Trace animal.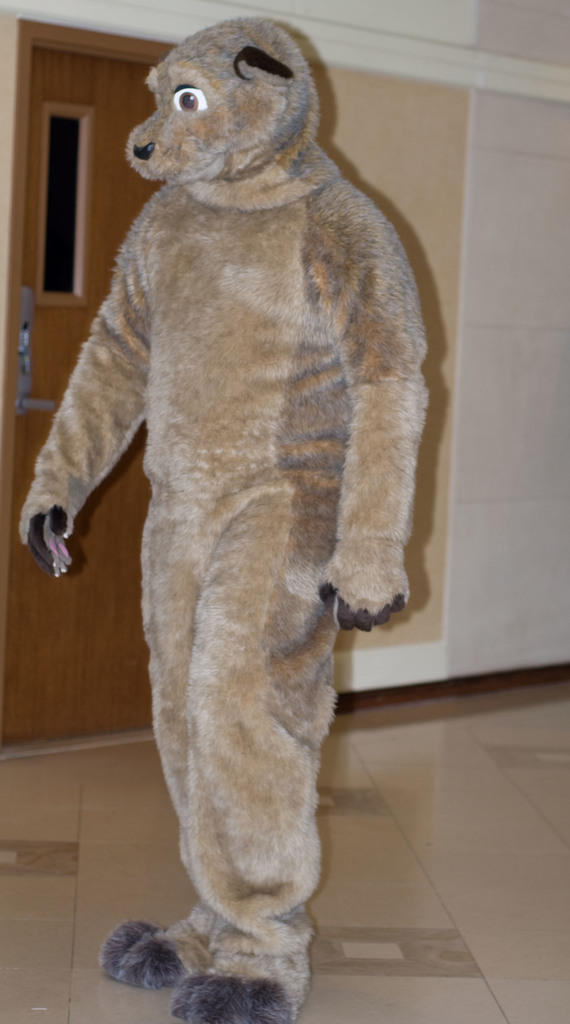
Traced to left=20, top=19, right=413, bottom=1023.
